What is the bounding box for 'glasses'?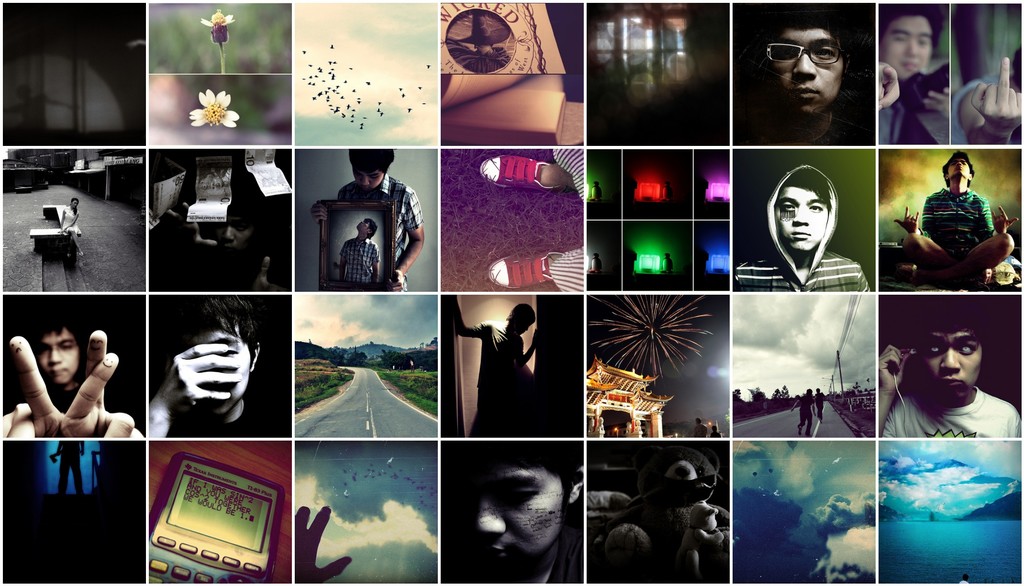
[x1=757, y1=36, x2=845, y2=67].
